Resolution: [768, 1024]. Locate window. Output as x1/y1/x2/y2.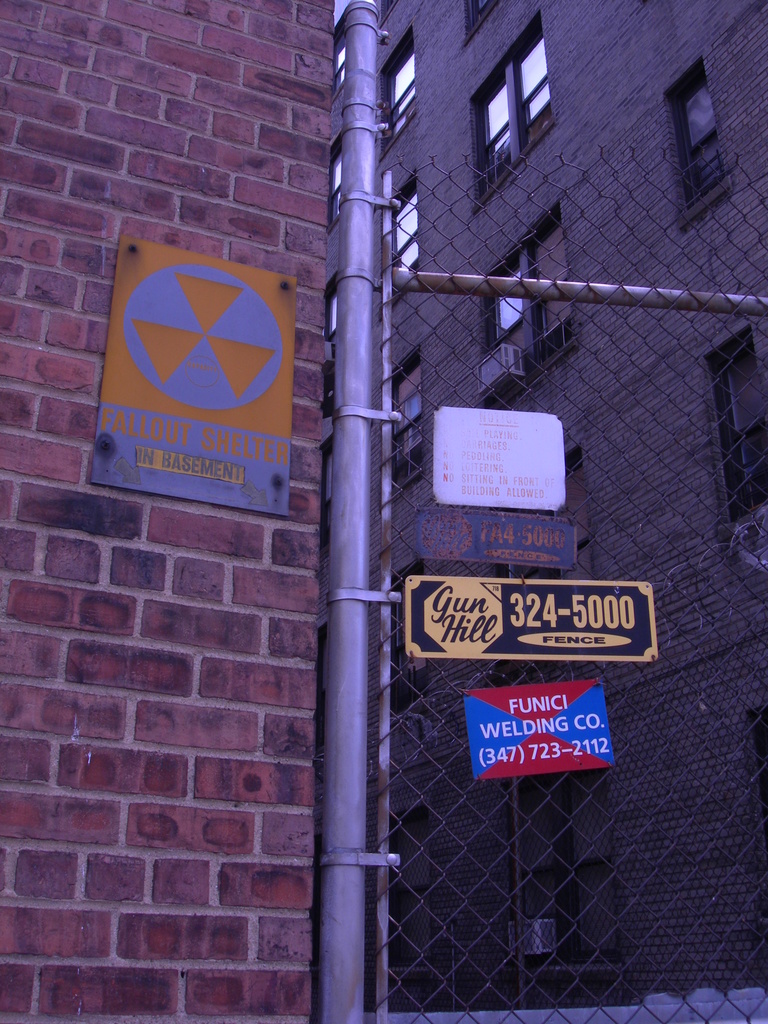
705/335/767/527.
